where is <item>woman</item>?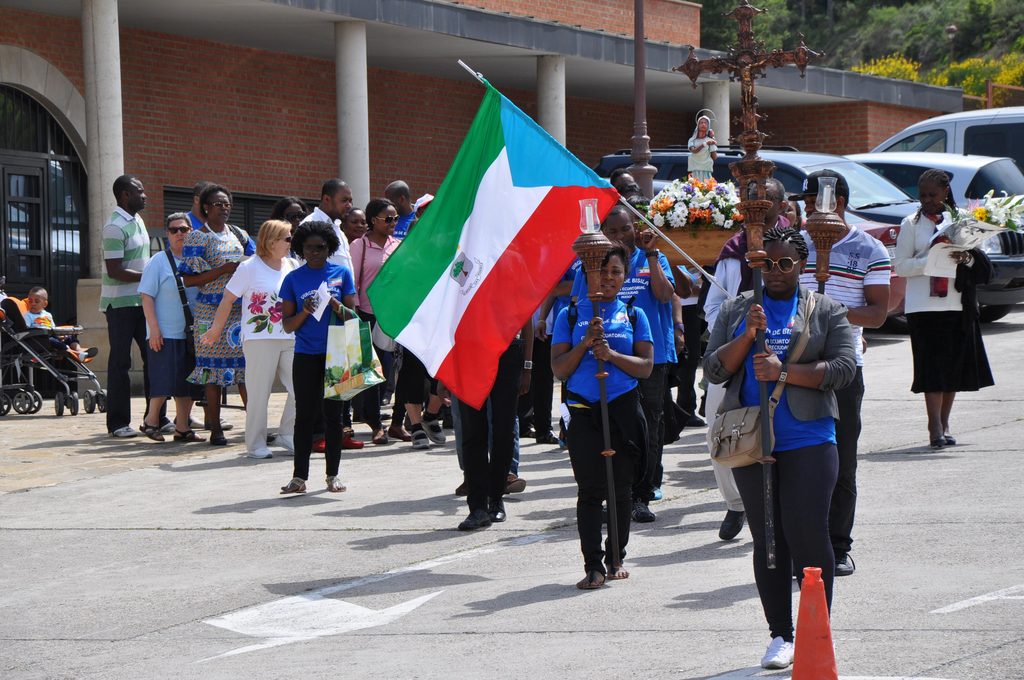
box(135, 212, 206, 444).
